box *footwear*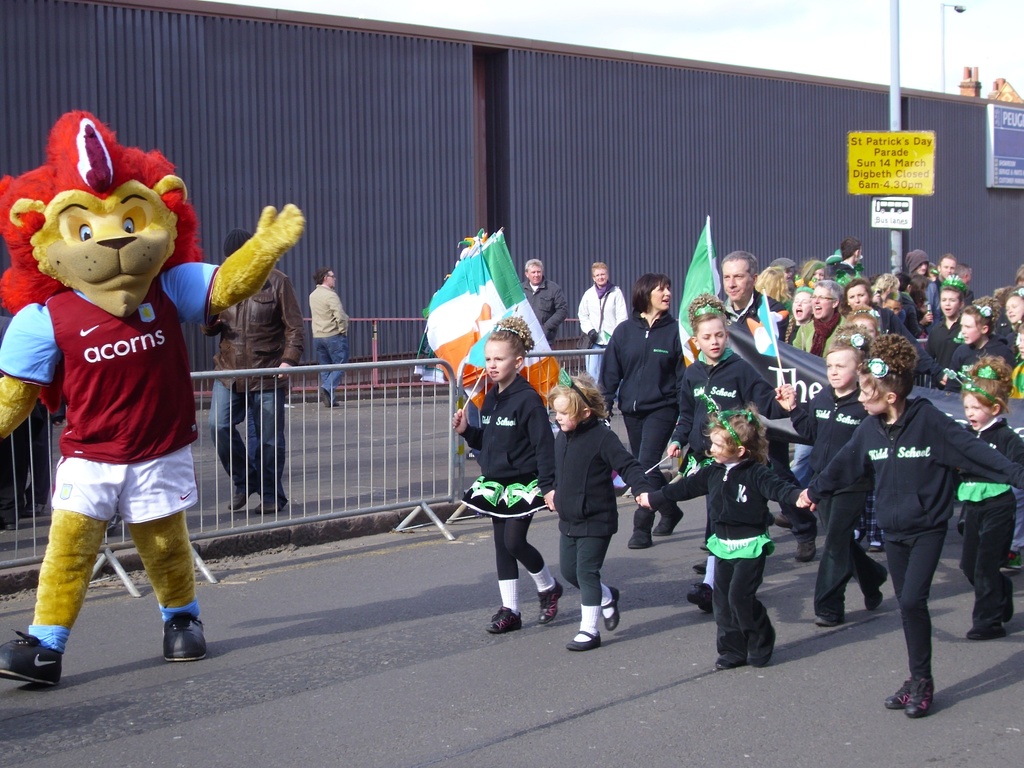
[655, 505, 684, 535]
